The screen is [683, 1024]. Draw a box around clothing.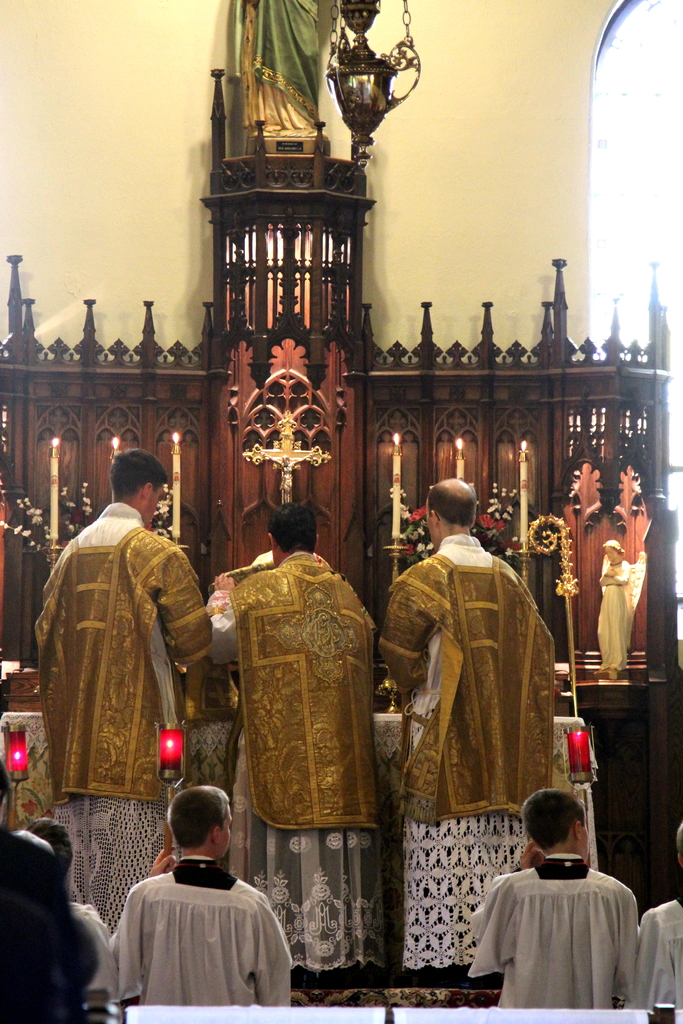
[left=374, top=518, right=568, bottom=977].
